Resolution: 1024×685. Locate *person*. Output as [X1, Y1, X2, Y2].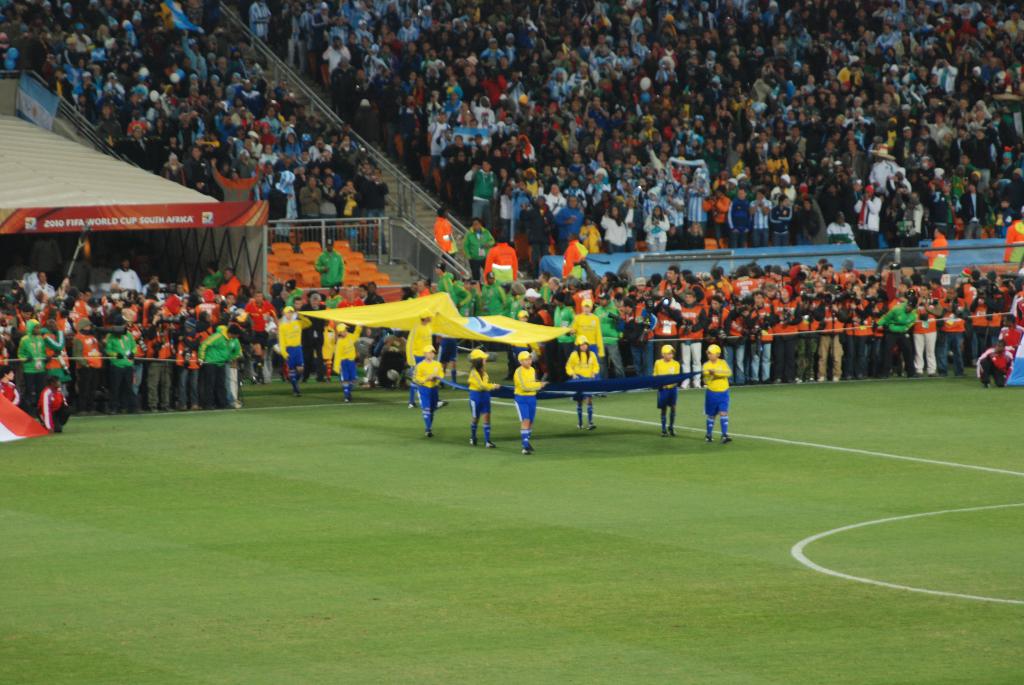
[467, 350, 497, 446].
